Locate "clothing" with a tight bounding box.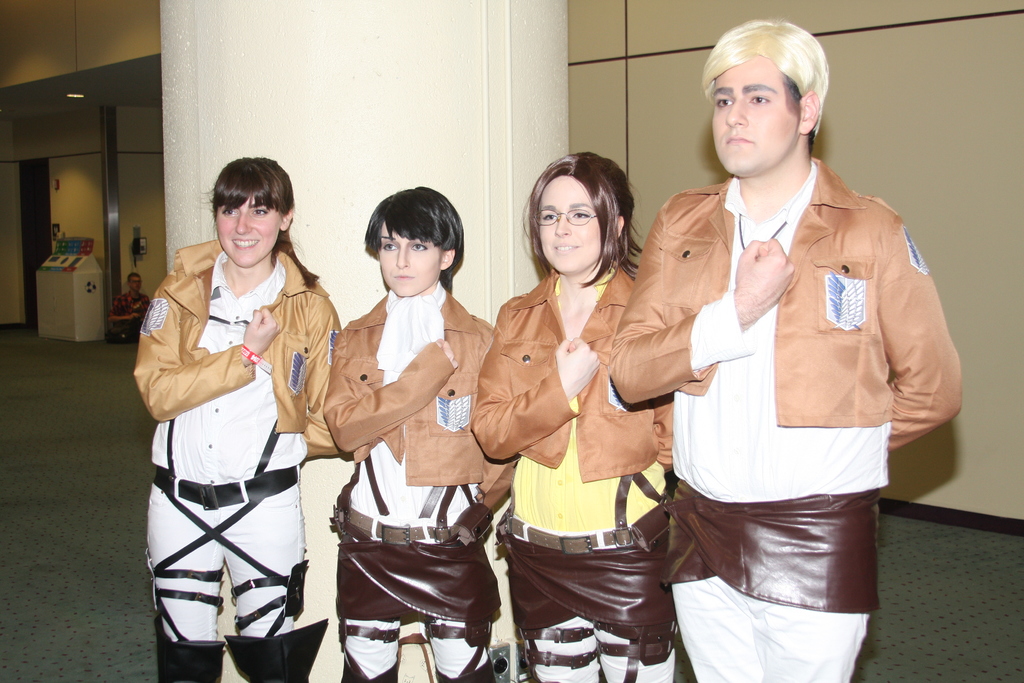
crop(328, 284, 514, 670).
